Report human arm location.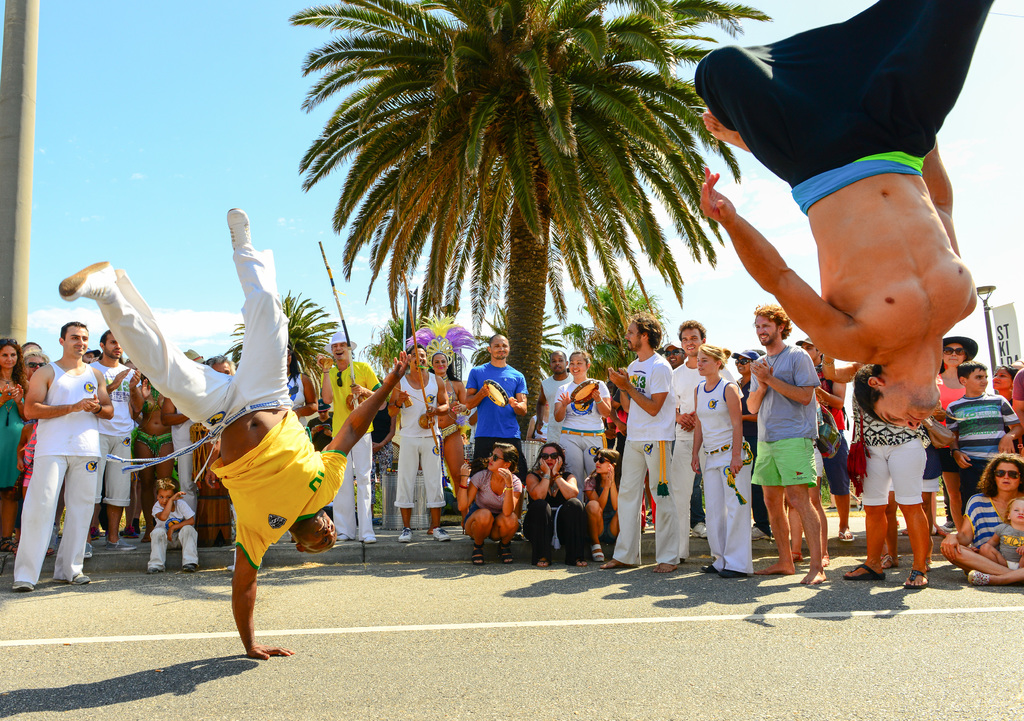
Report: (89, 368, 114, 421).
